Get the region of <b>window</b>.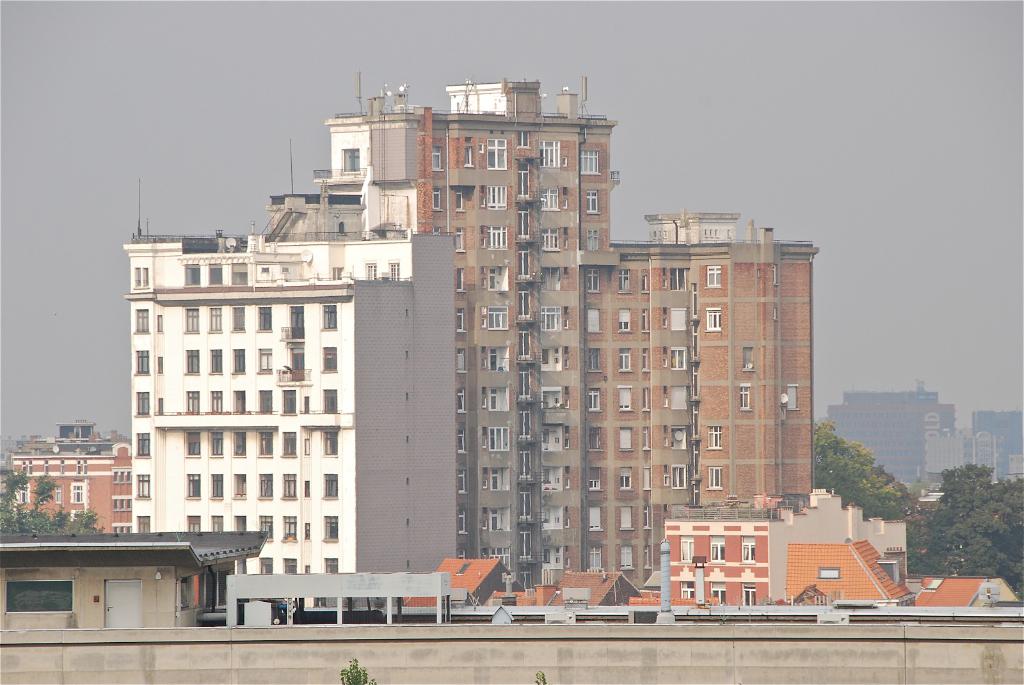
{"left": 430, "top": 225, "right": 442, "bottom": 232}.
